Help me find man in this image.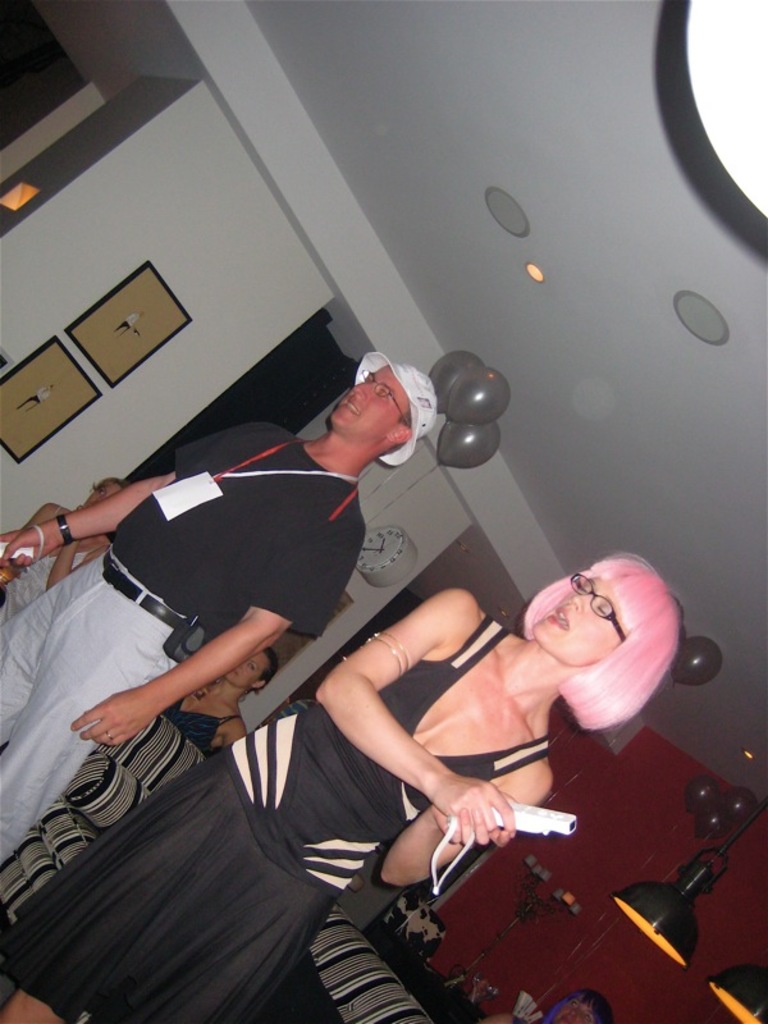
Found it: locate(40, 352, 454, 879).
